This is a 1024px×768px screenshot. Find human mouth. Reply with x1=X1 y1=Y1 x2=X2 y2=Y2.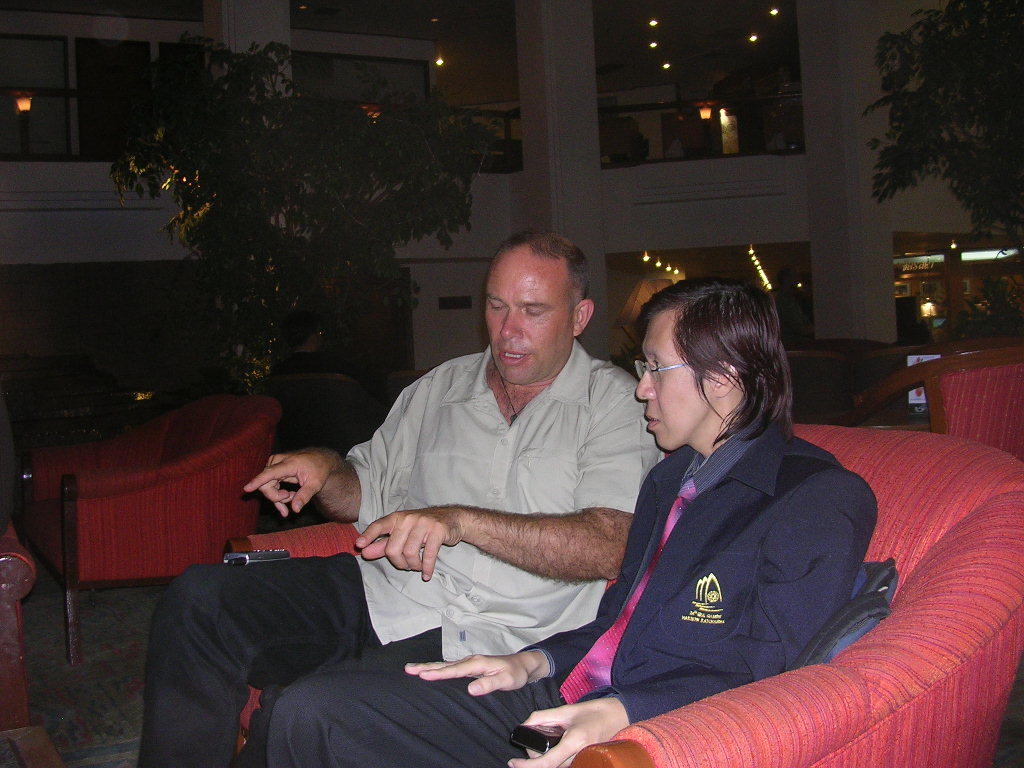
x1=640 y1=410 x2=657 y2=432.
